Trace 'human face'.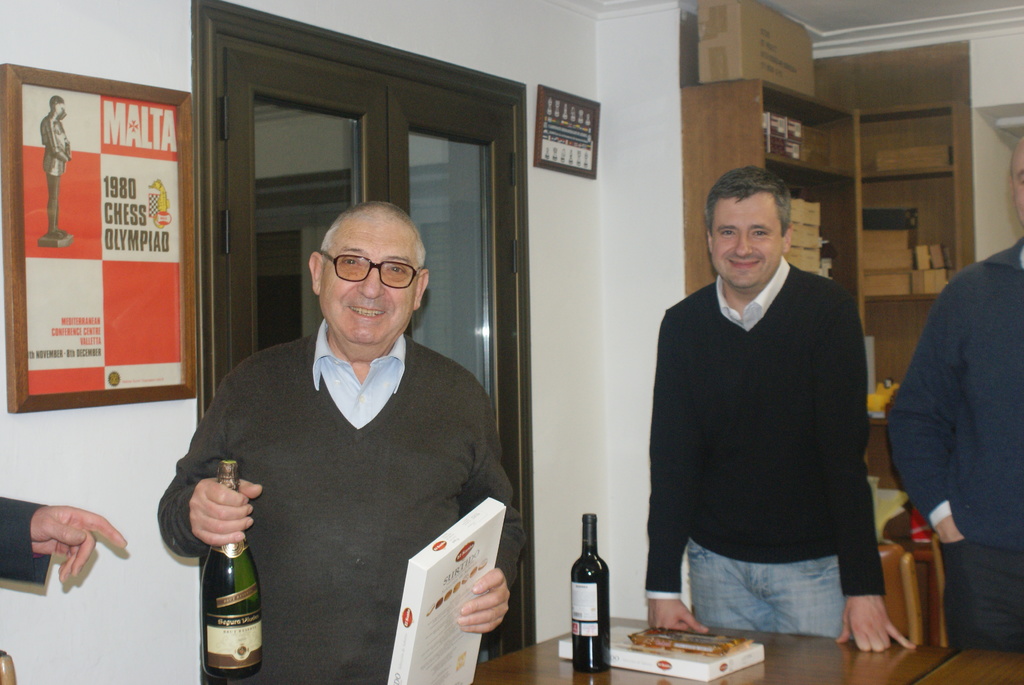
Traced to rect(1011, 134, 1023, 228).
